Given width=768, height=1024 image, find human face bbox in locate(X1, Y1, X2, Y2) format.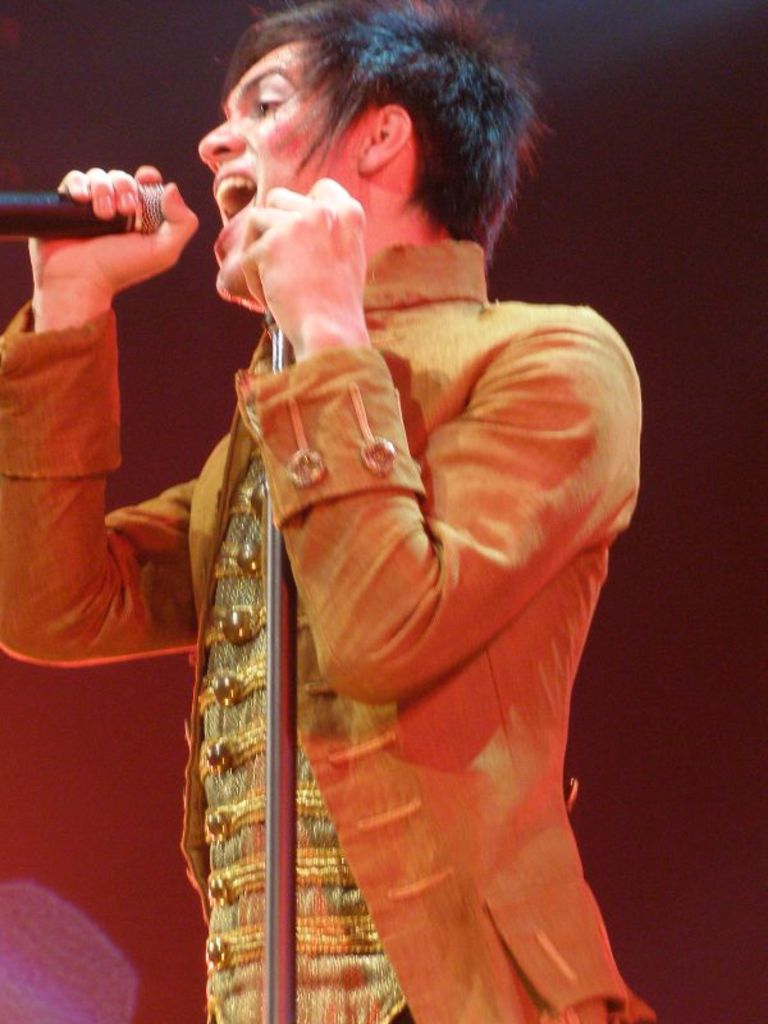
locate(200, 44, 347, 293).
